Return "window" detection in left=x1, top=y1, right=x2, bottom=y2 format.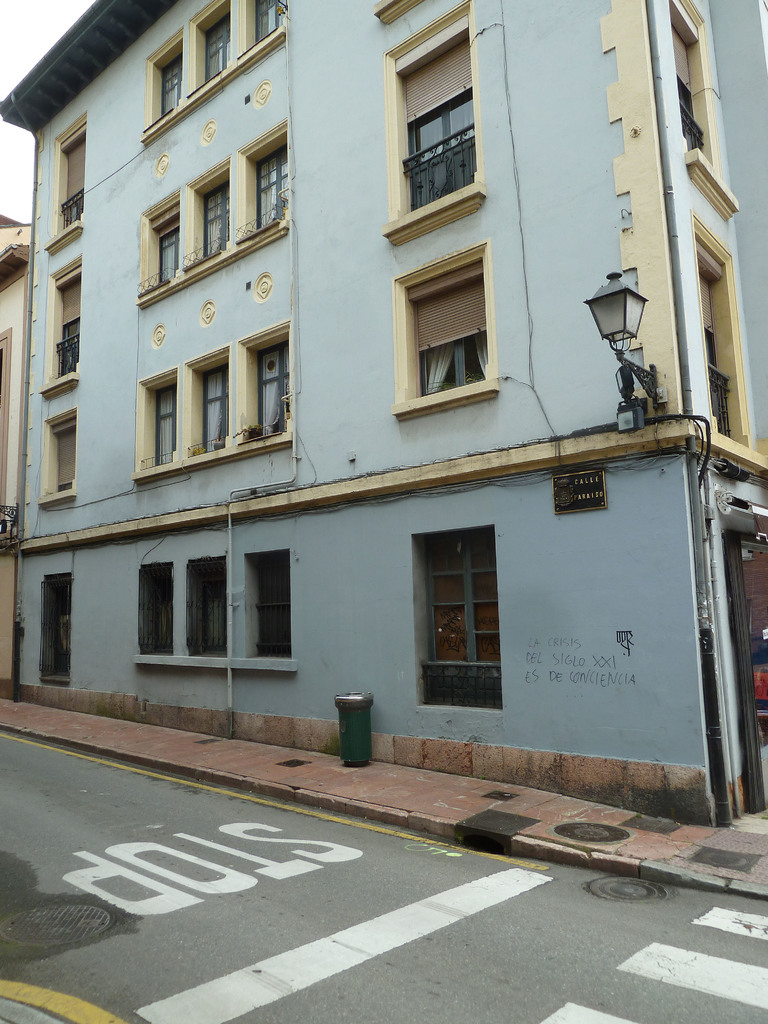
left=681, top=0, right=735, bottom=218.
